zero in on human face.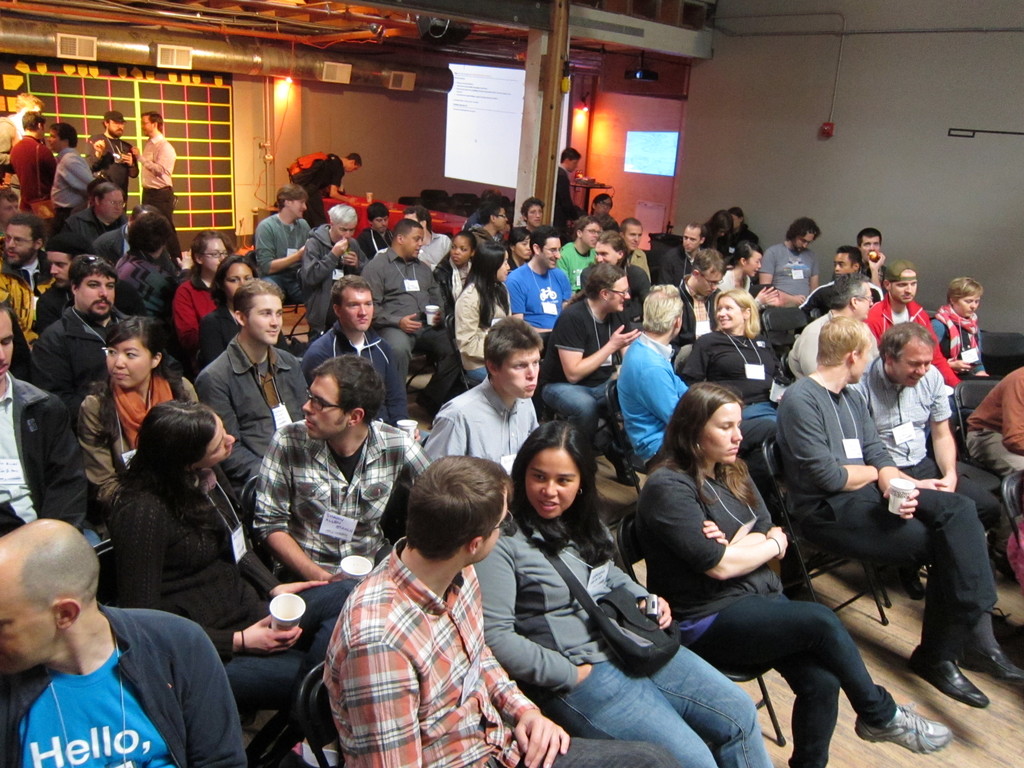
Zeroed in: <bbox>580, 218, 605, 248</bbox>.
